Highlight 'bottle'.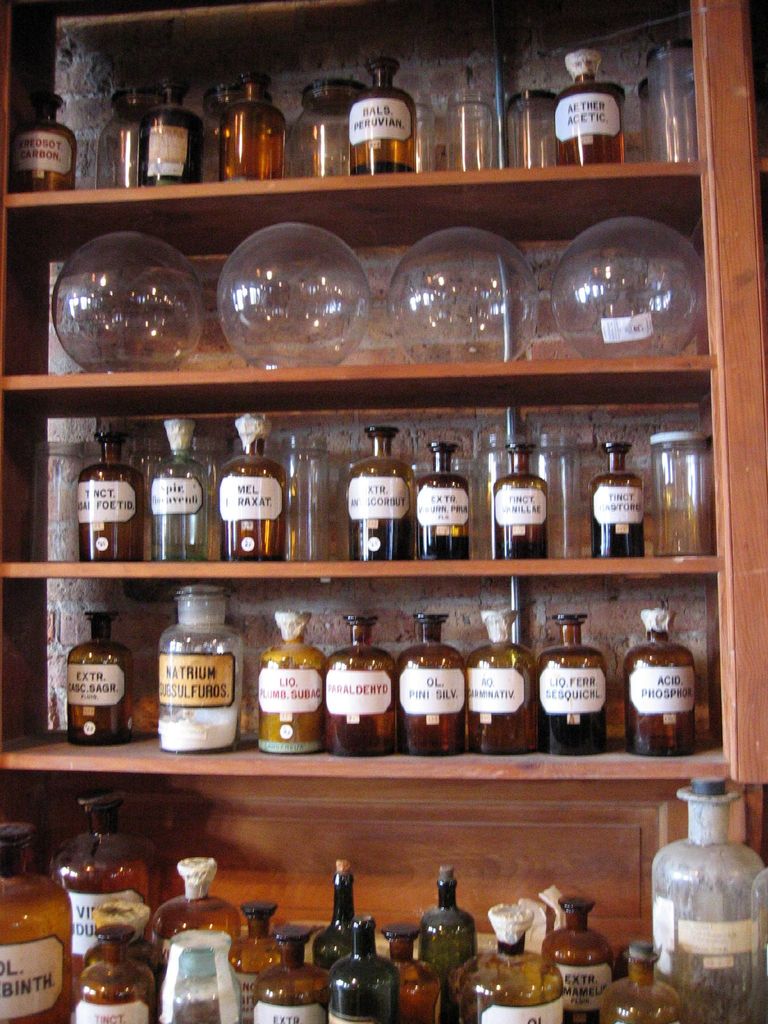
Highlighted region: select_region(621, 601, 703, 760).
